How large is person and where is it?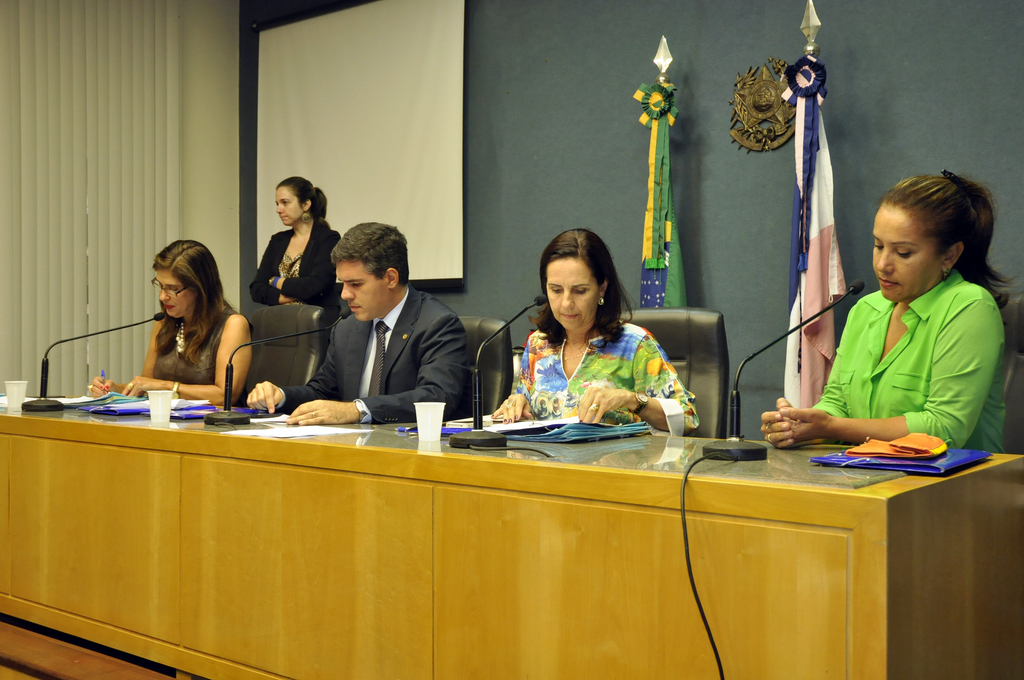
Bounding box: <bbox>758, 168, 1016, 455</bbox>.
